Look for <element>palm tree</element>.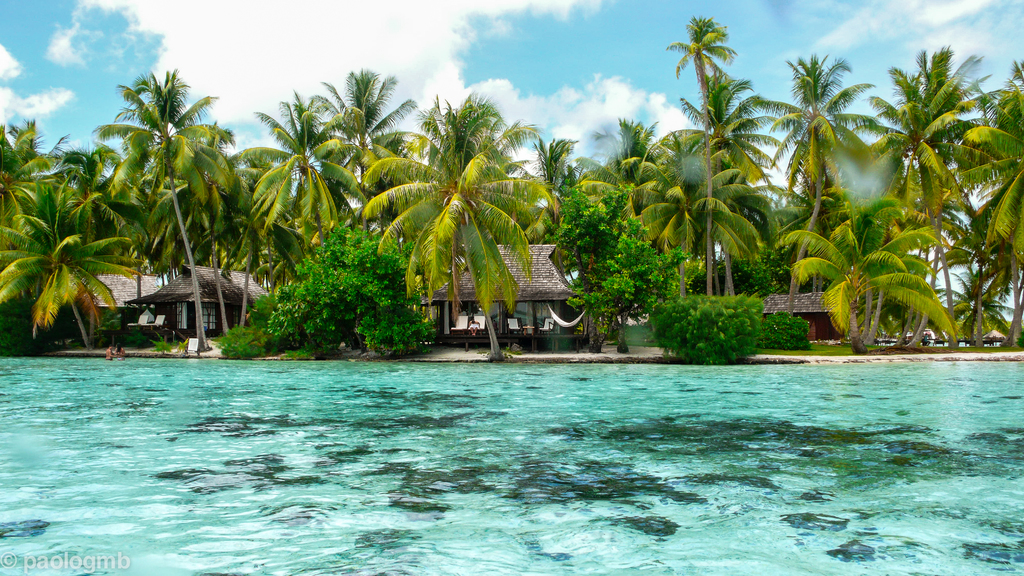
Found: bbox=(685, 7, 724, 314).
